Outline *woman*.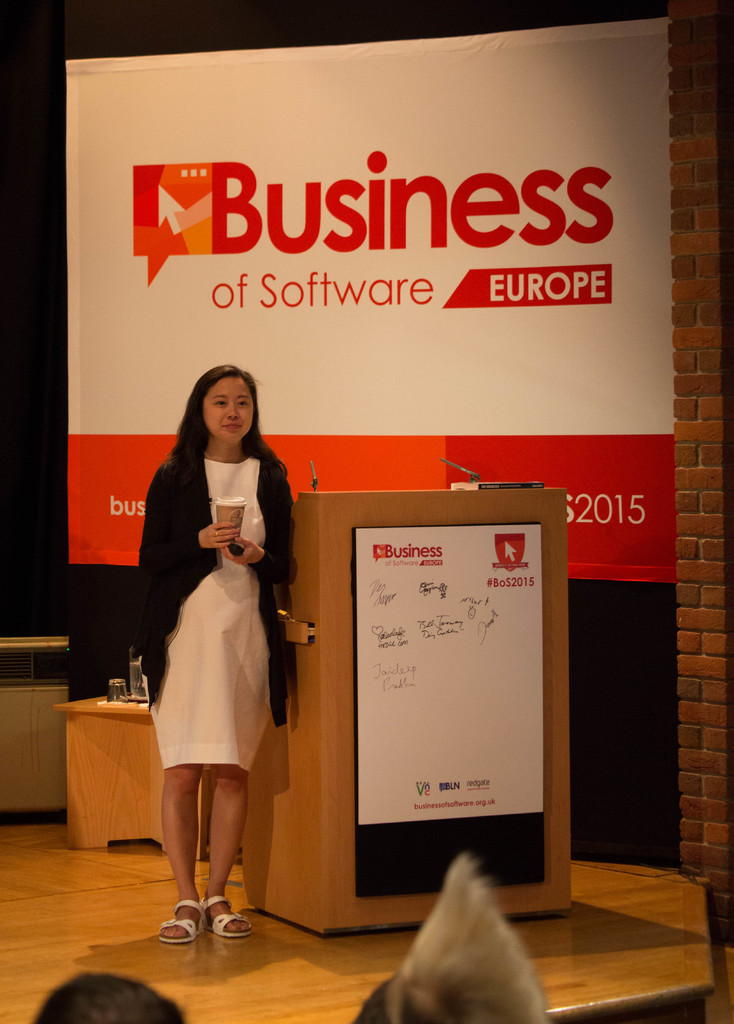
Outline: crop(132, 361, 292, 938).
